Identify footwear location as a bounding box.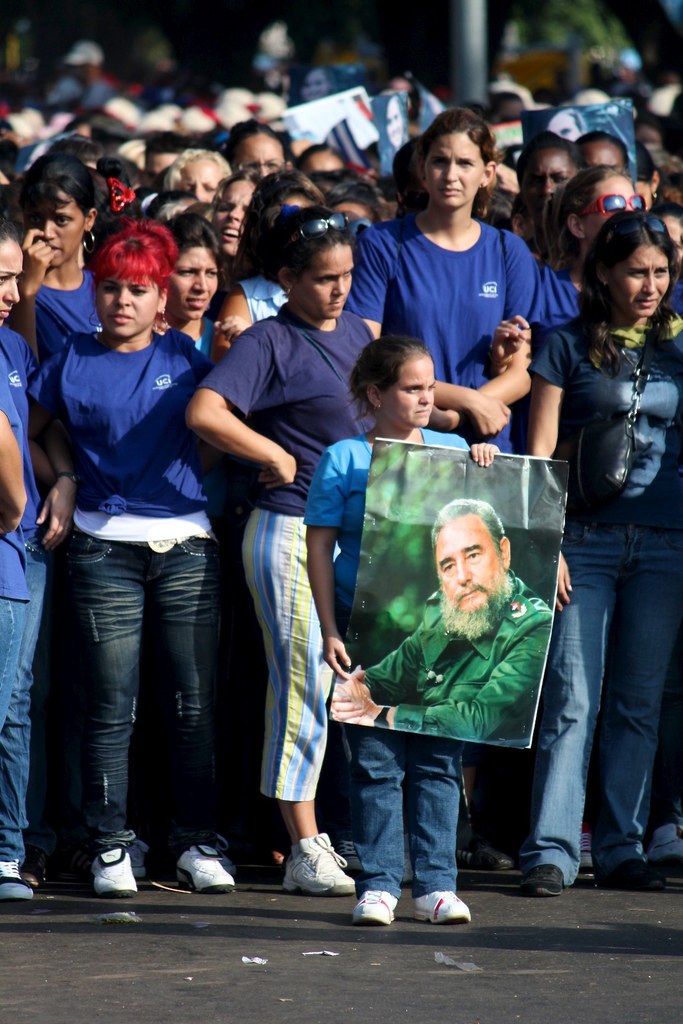
(21,852,42,887).
